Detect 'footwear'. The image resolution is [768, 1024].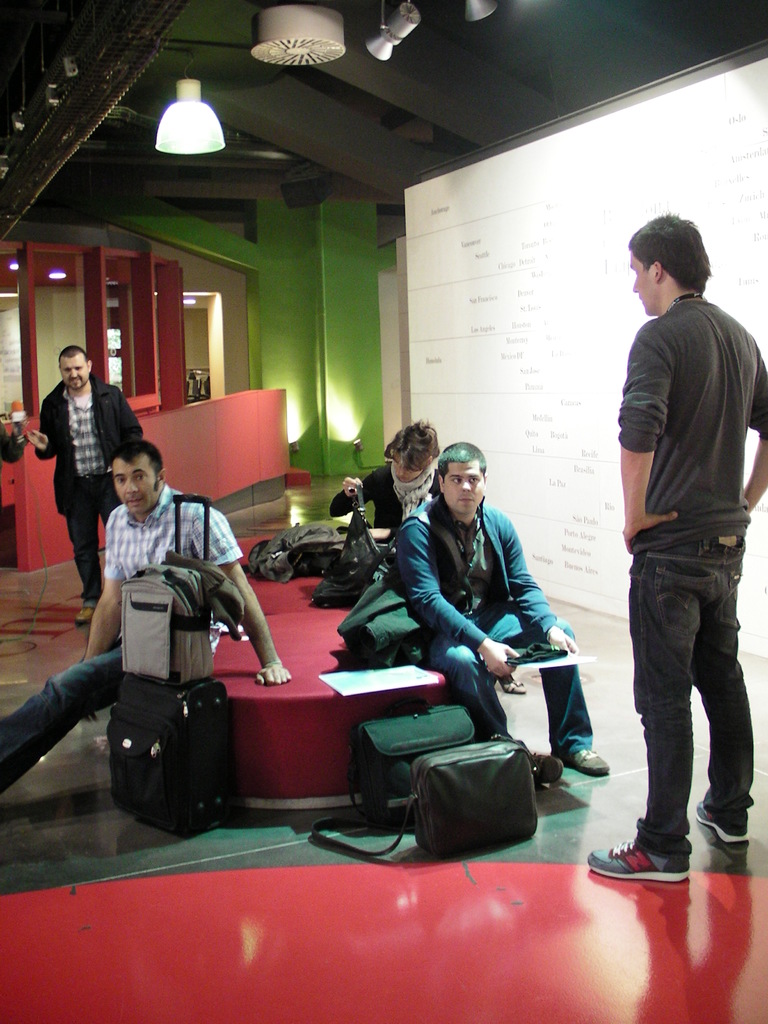
(65,604,99,625).
